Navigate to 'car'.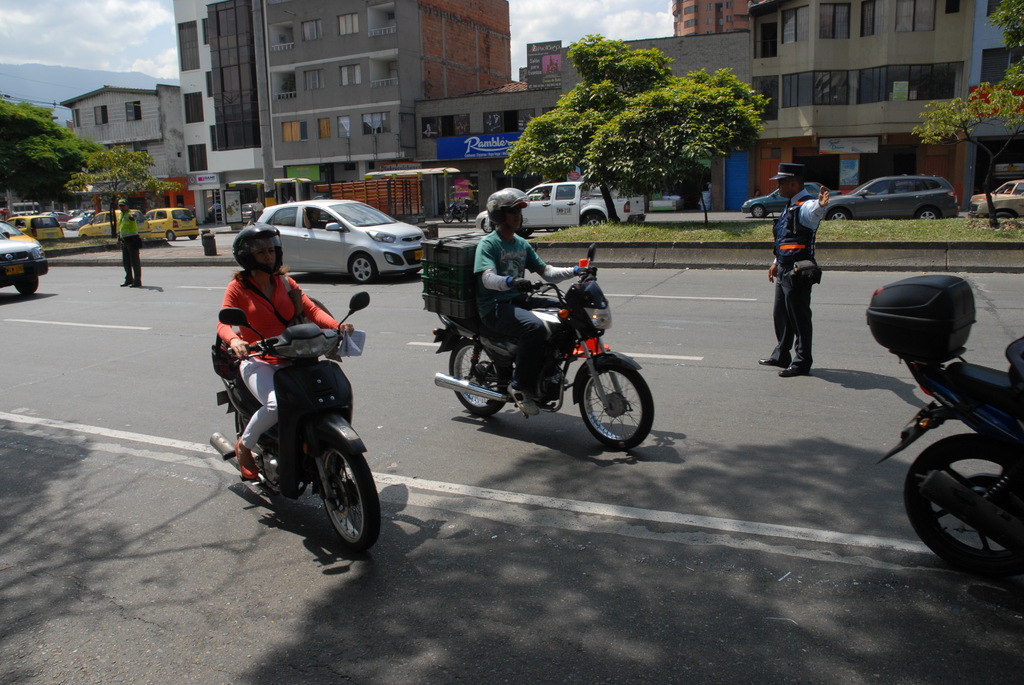
Navigation target: crop(74, 209, 133, 238).
